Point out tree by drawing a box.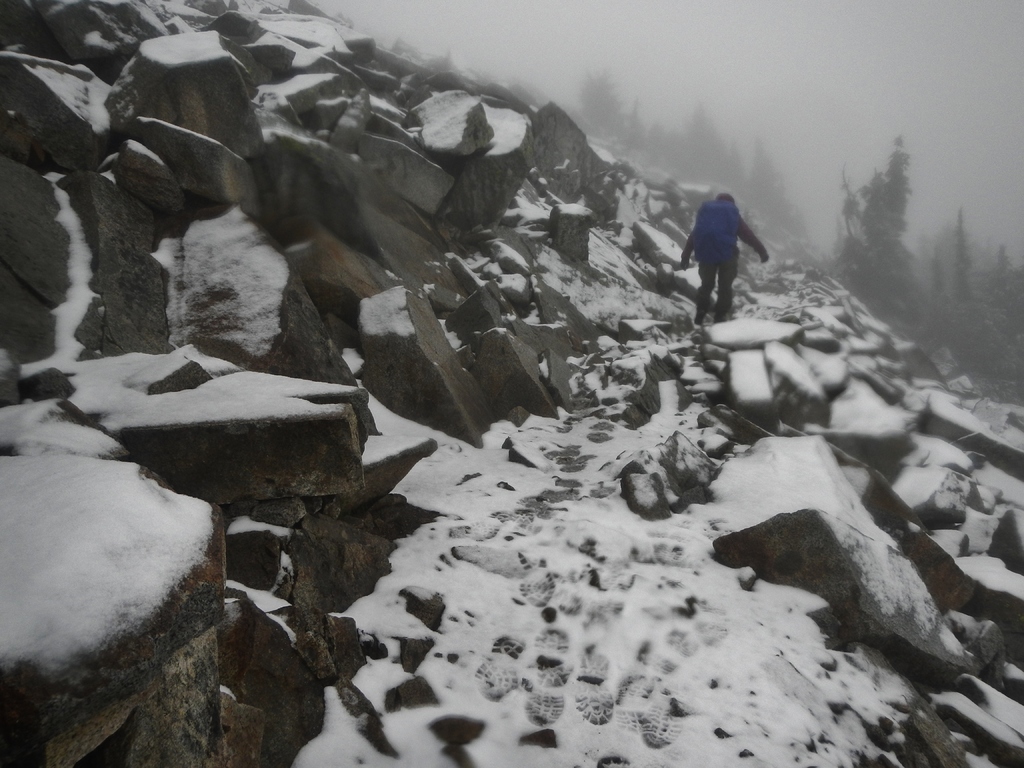
[992, 248, 1005, 300].
